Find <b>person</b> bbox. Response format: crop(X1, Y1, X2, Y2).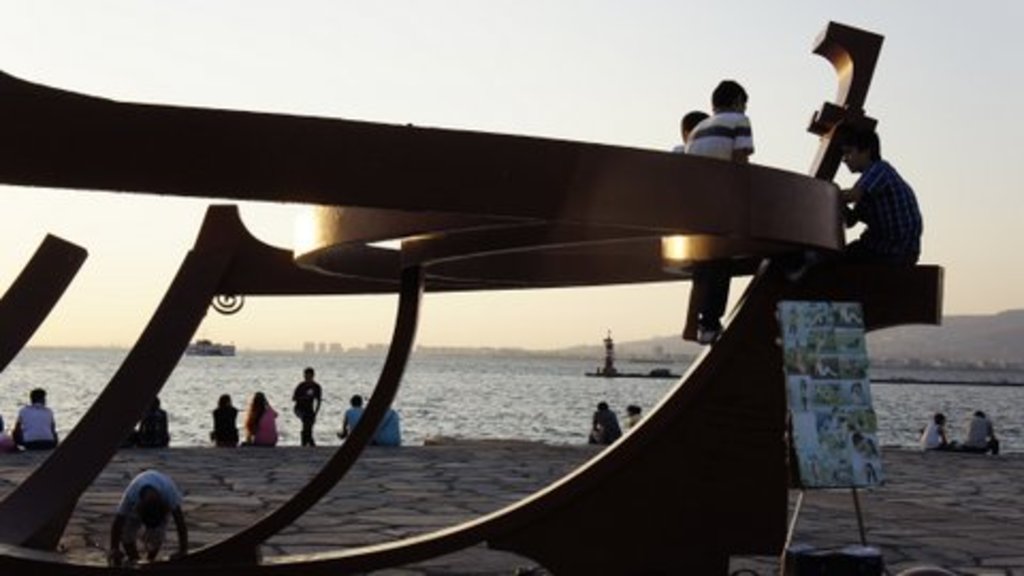
crop(623, 403, 653, 427).
